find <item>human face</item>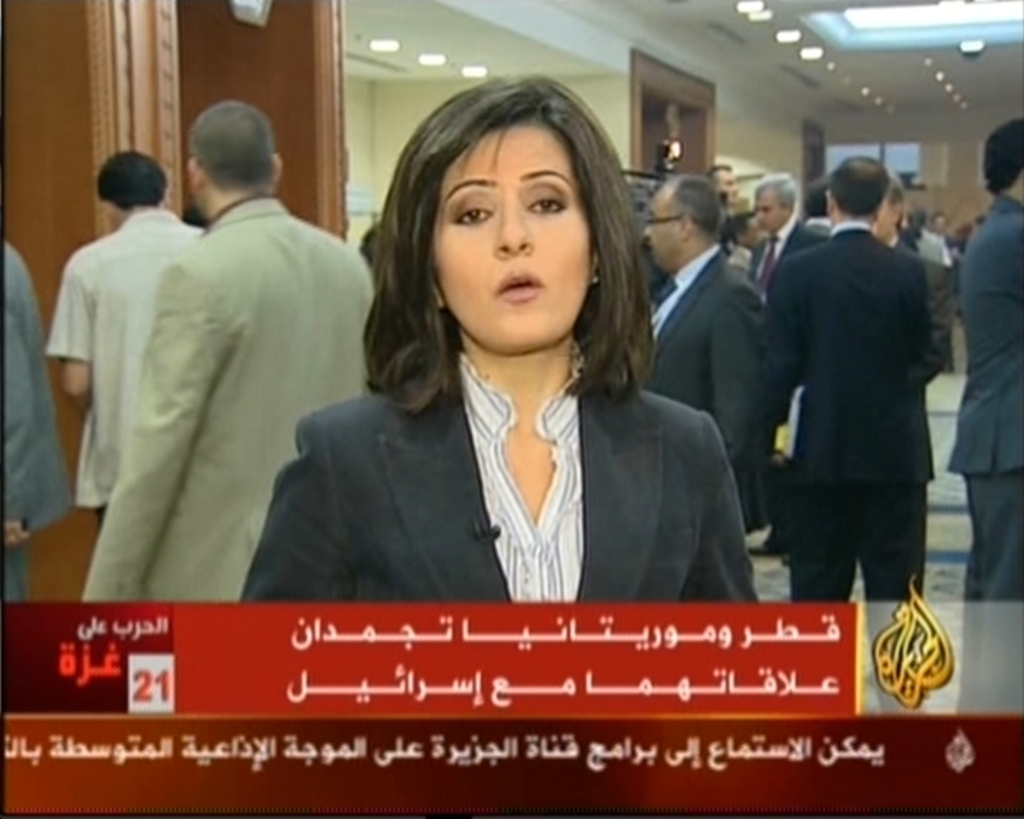
431,122,594,350
